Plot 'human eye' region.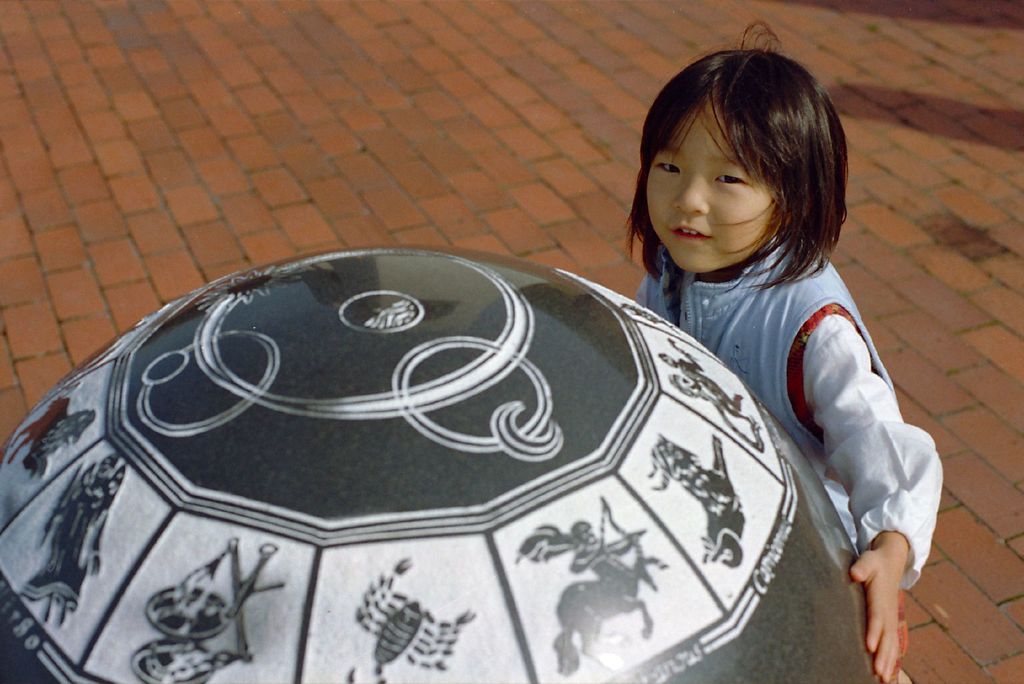
Plotted at detection(710, 172, 749, 186).
